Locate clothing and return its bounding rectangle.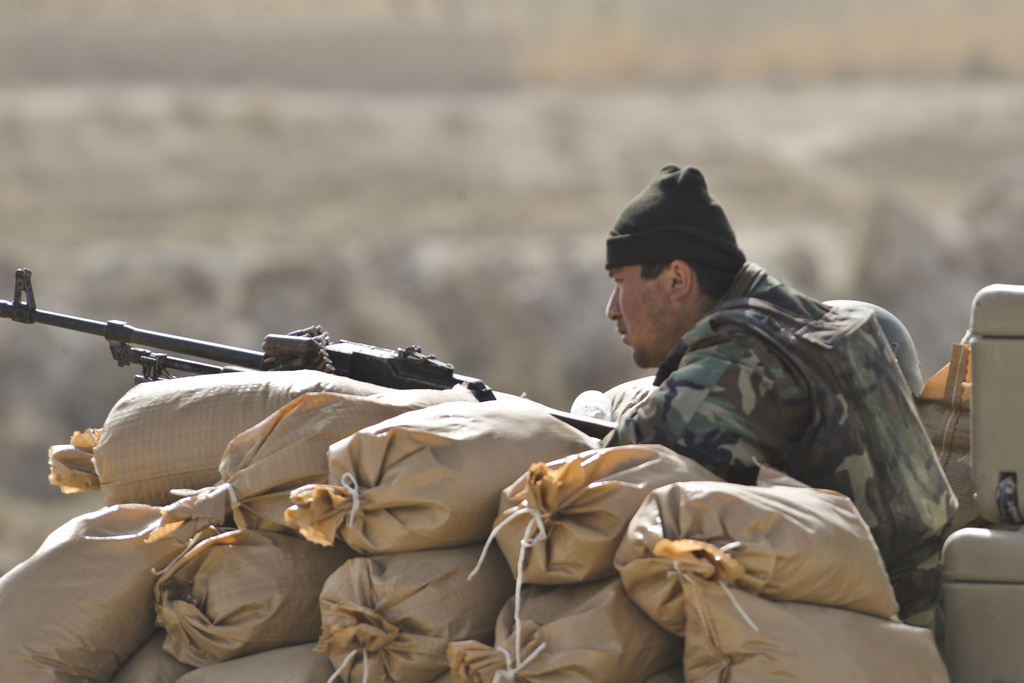
left=613, top=255, right=960, bottom=622.
